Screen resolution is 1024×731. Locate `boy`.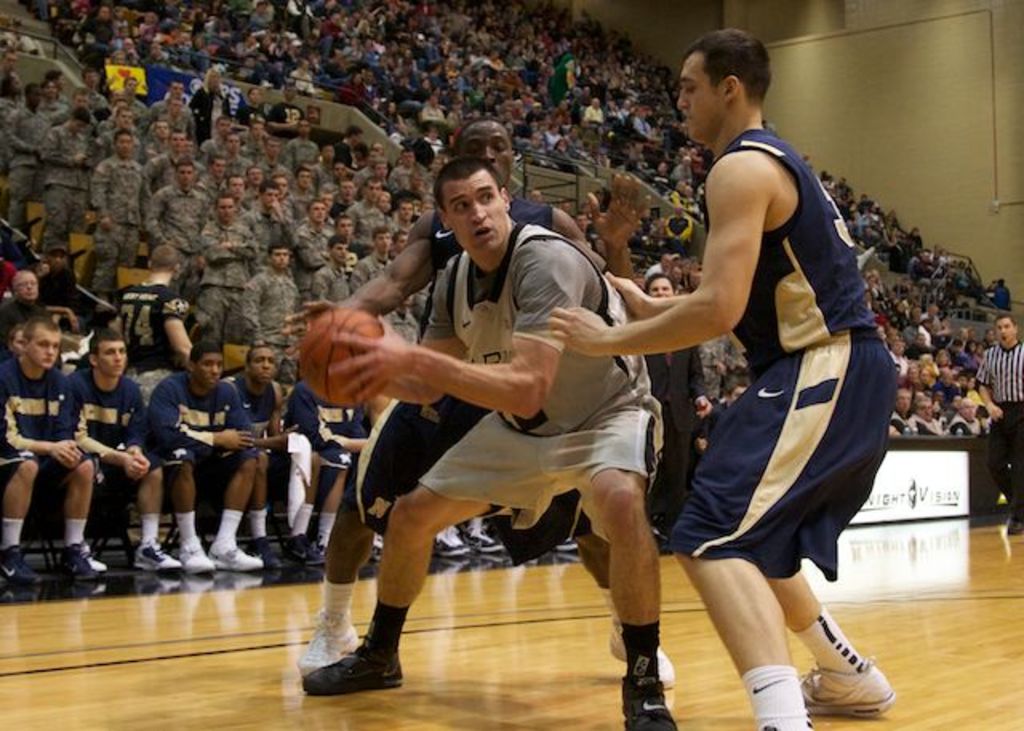
[left=66, top=325, right=181, bottom=574].
